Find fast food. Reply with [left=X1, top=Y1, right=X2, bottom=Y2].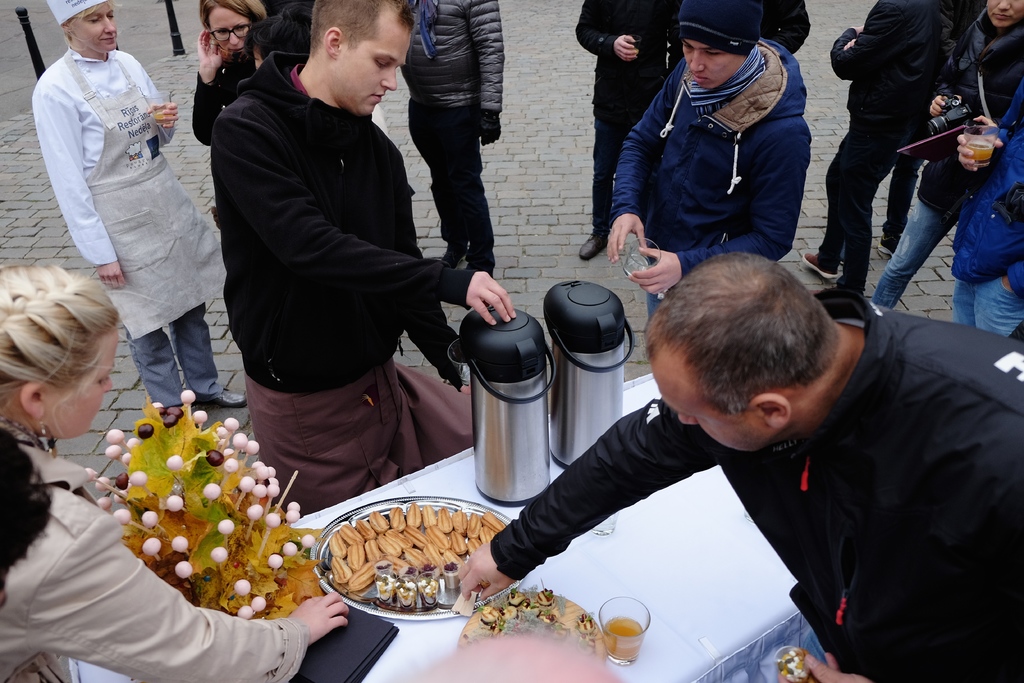
[left=445, top=549, right=465, bottom=575].
